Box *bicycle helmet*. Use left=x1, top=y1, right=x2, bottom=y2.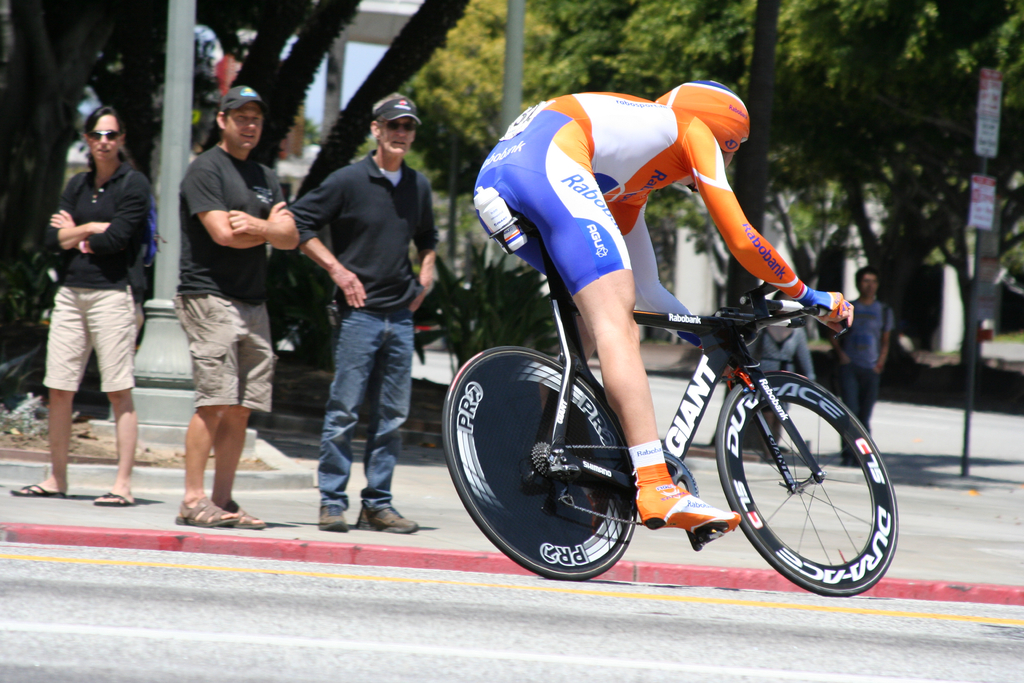
left=664, top=74, right=750, bottom=158.
